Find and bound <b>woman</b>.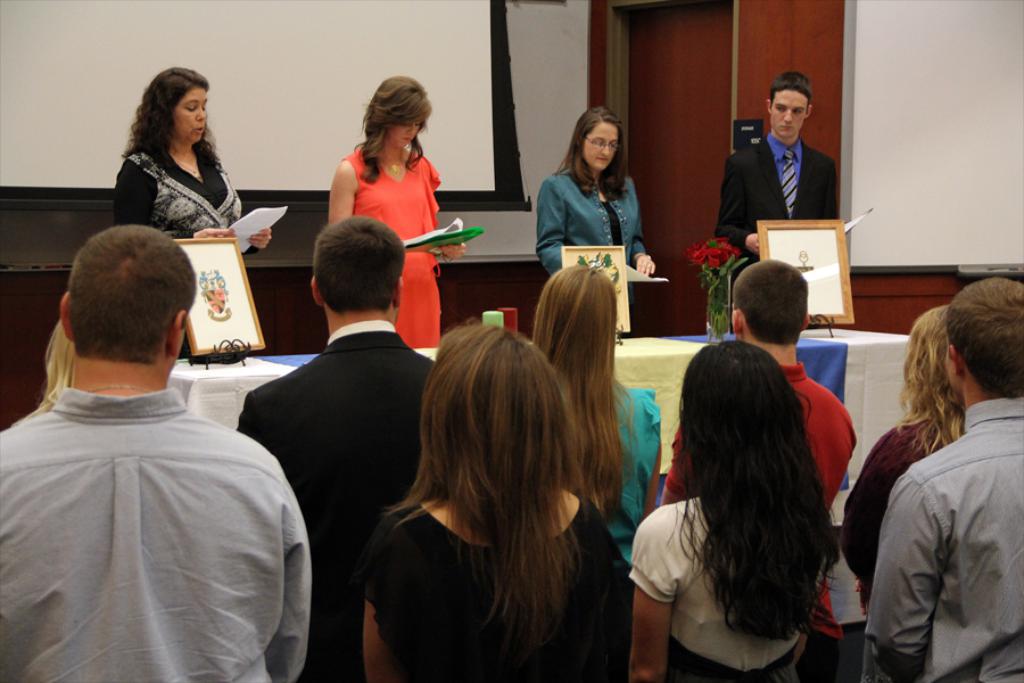
Bound: {"x1": 315, "y1": 60, "x2": 488, "y2": 364}.
